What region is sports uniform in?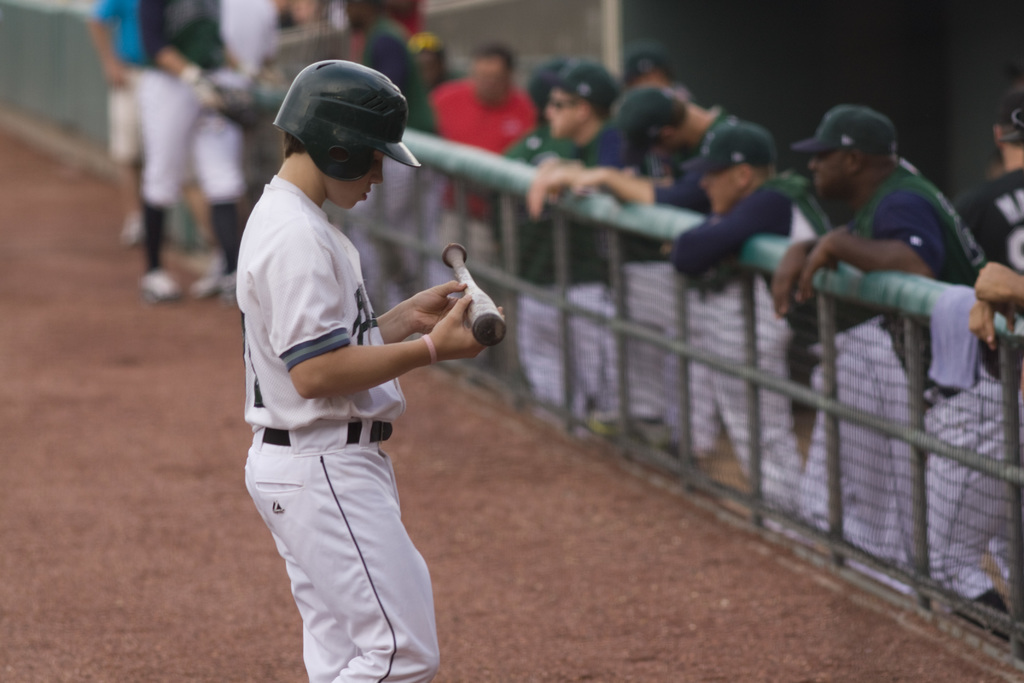
244/58/442/682.
